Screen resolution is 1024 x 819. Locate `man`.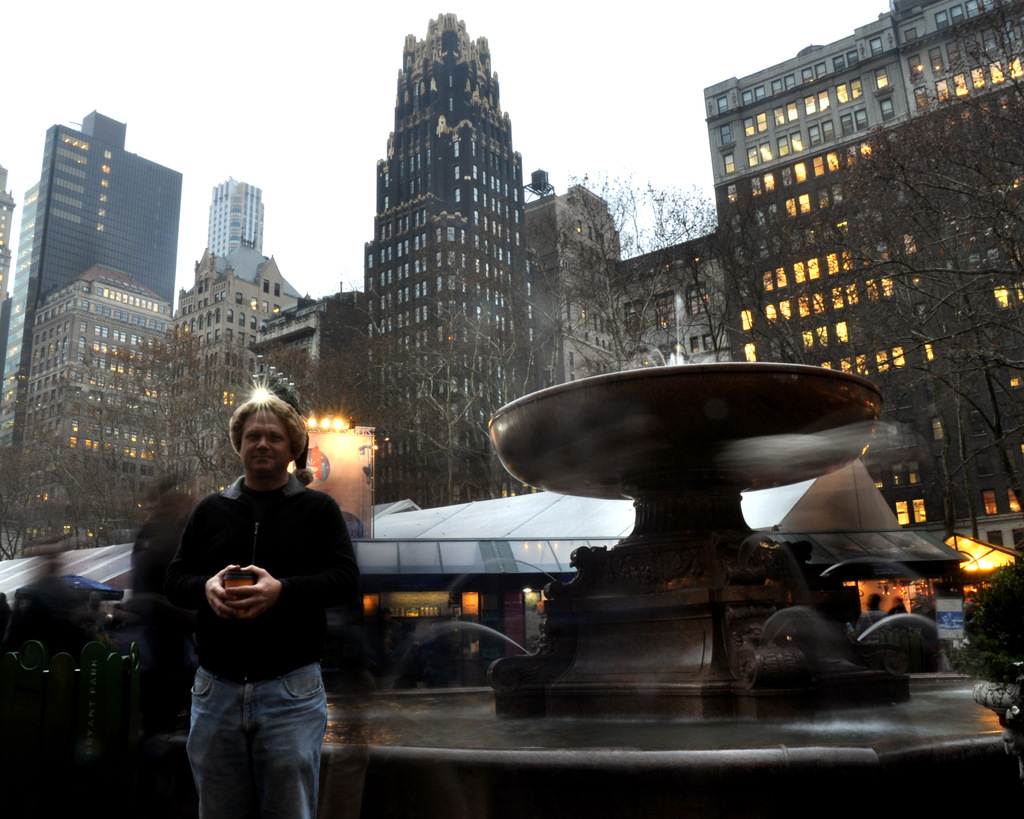
bbox=[160, 360, 362, 802].
